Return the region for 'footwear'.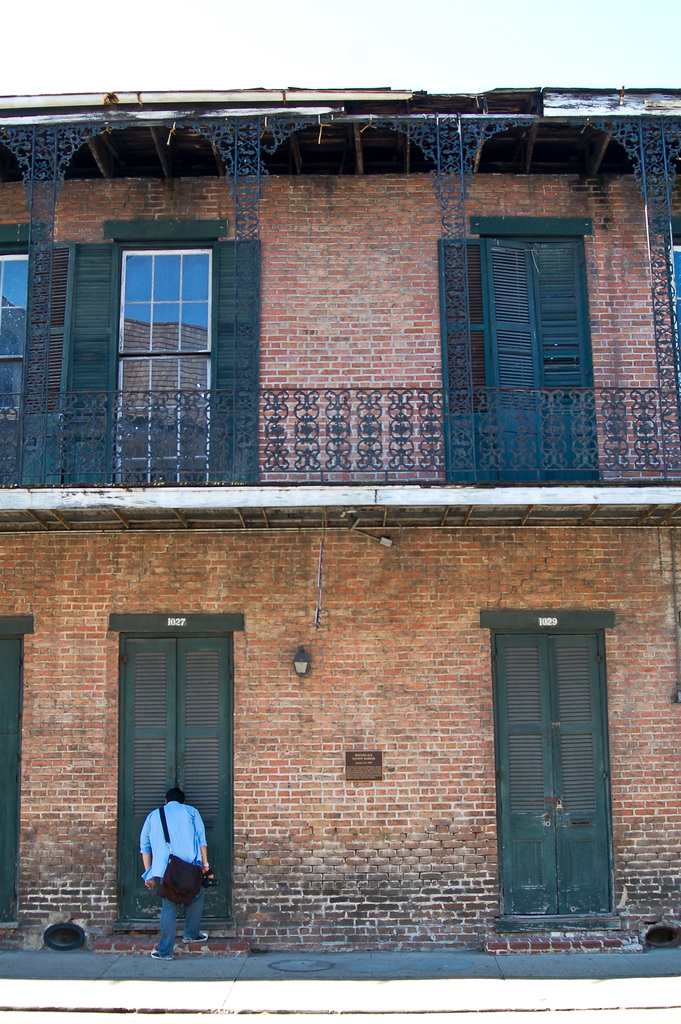
x1=144, y1=944, x2=173, y2=961.
